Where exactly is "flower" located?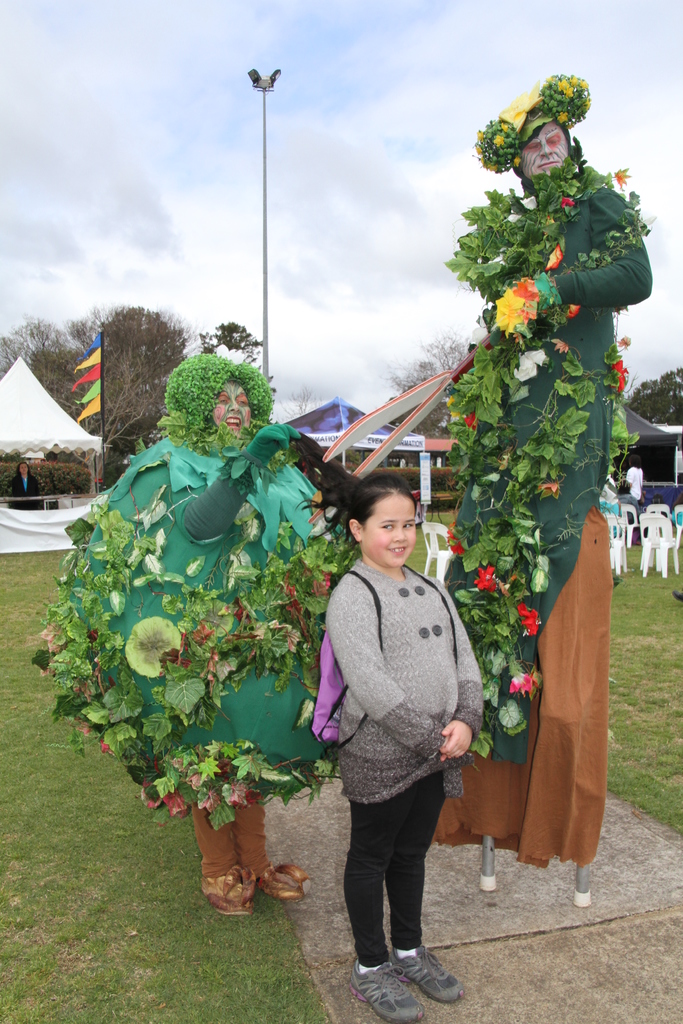
Its bounding box is l=513, t=349, r=547, b=385.
